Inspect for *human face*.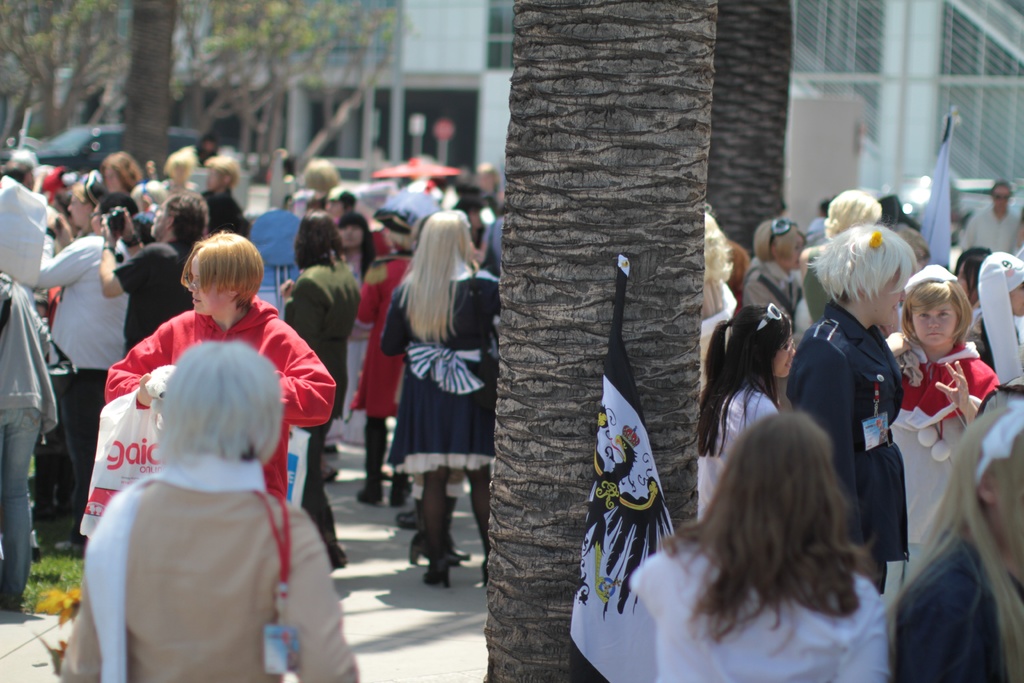
Inspection: [left=912, top=302, right=957, bottom=344].
